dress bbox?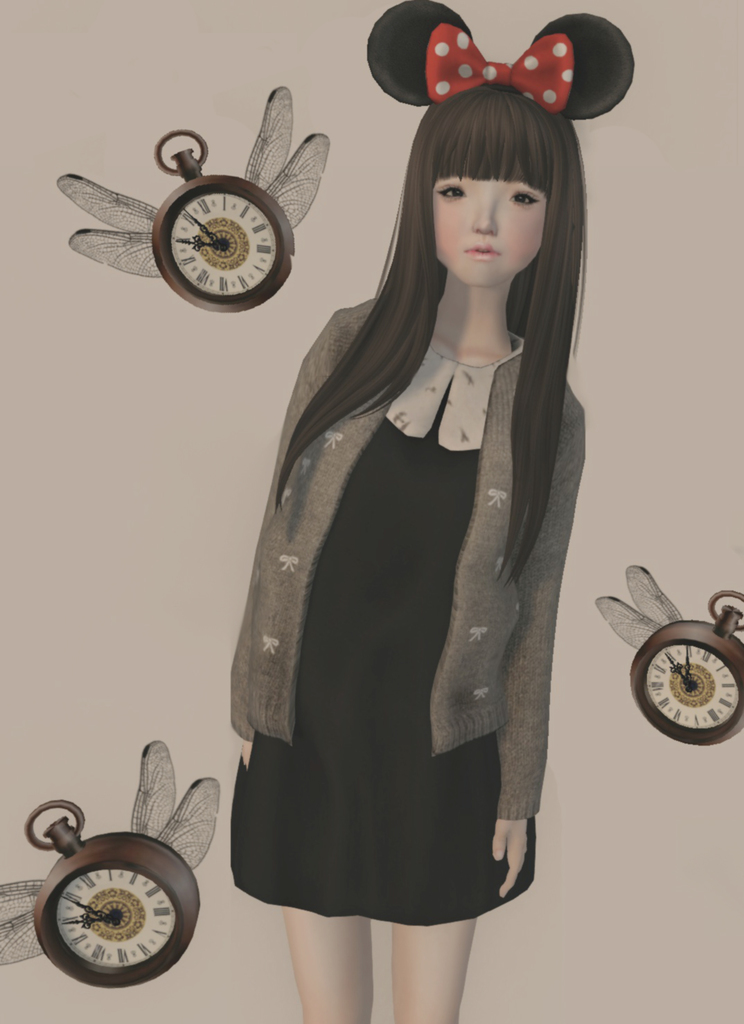
204,282,577,932
